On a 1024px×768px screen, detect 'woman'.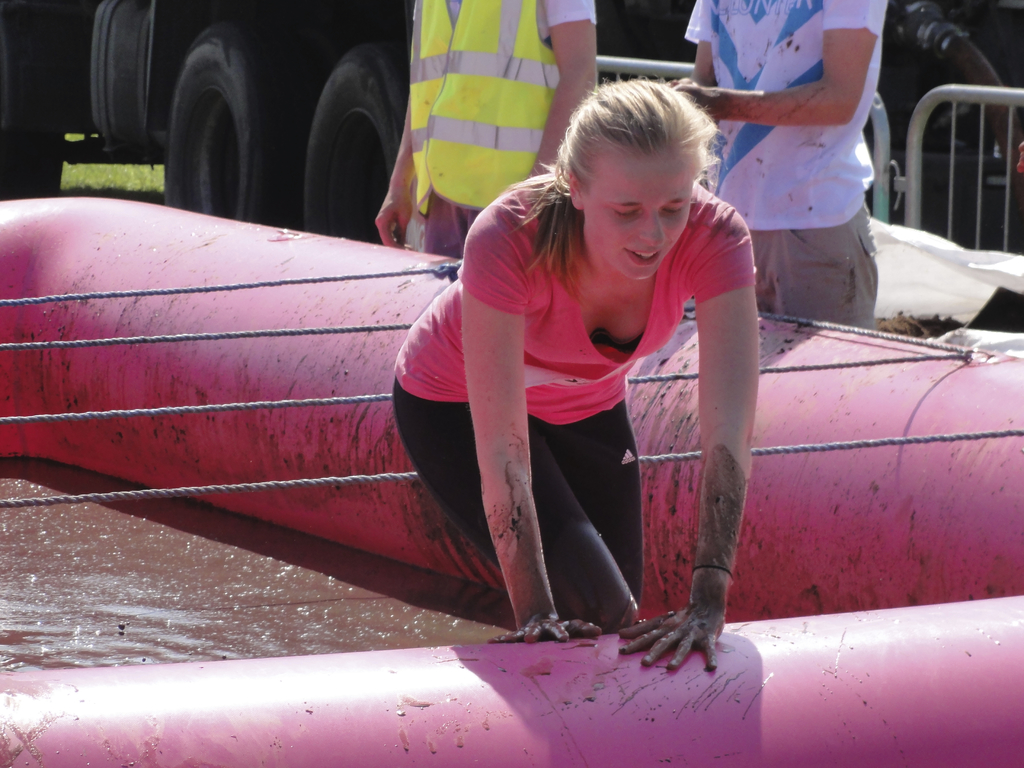
(x1=392, y1=104, x2=744, y2=649).
